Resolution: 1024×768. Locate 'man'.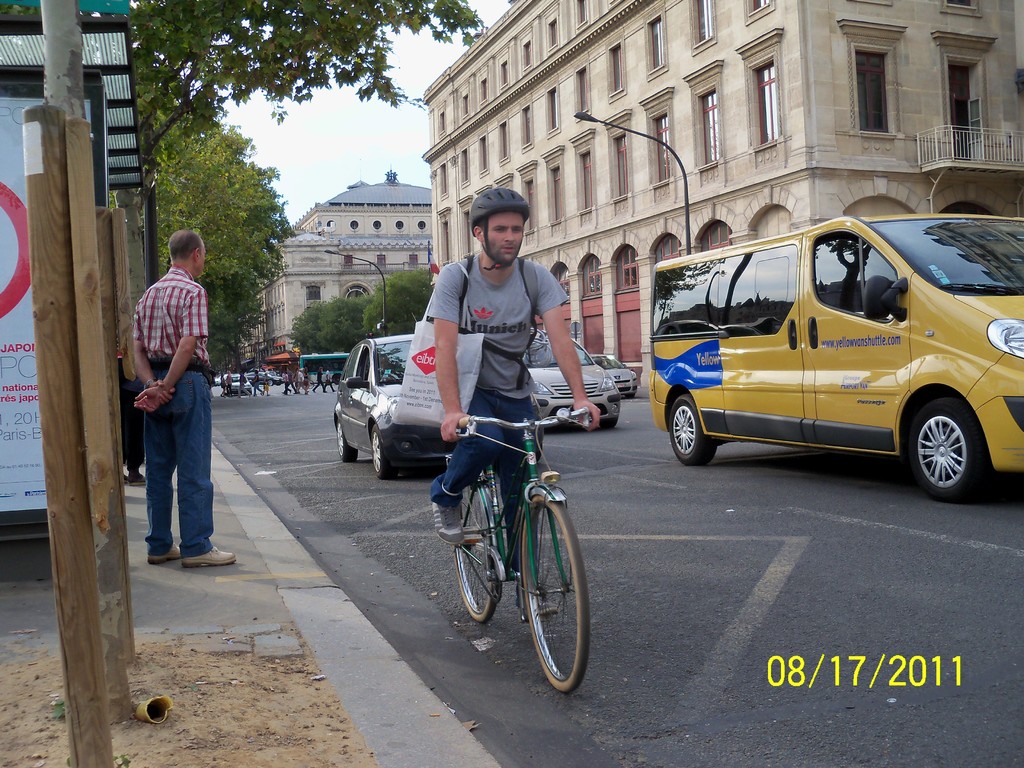
x1=124, y1=228, x2=219, y2=579.
